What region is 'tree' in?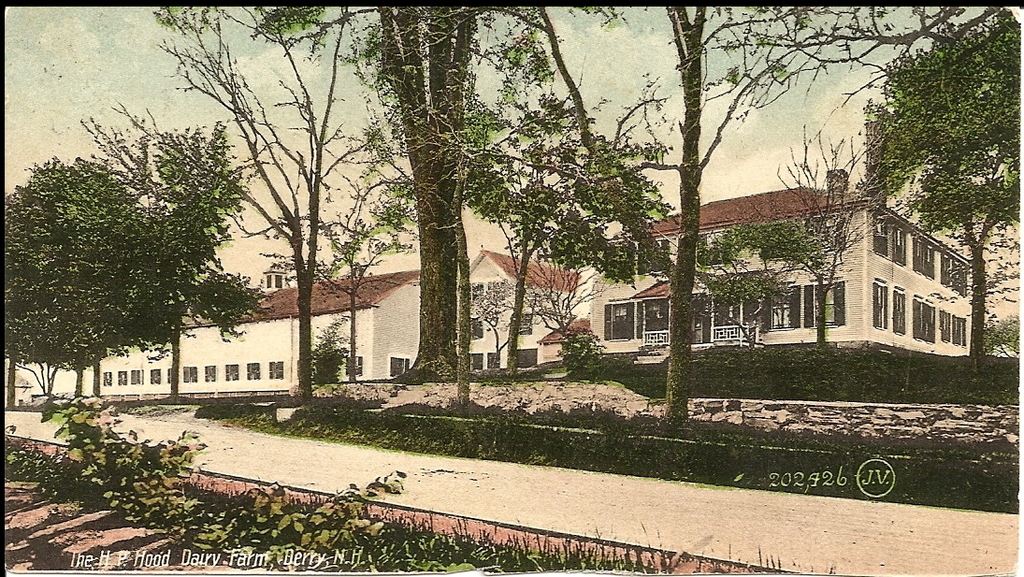
x1=22, y1=99, x2=277, y2=414.
